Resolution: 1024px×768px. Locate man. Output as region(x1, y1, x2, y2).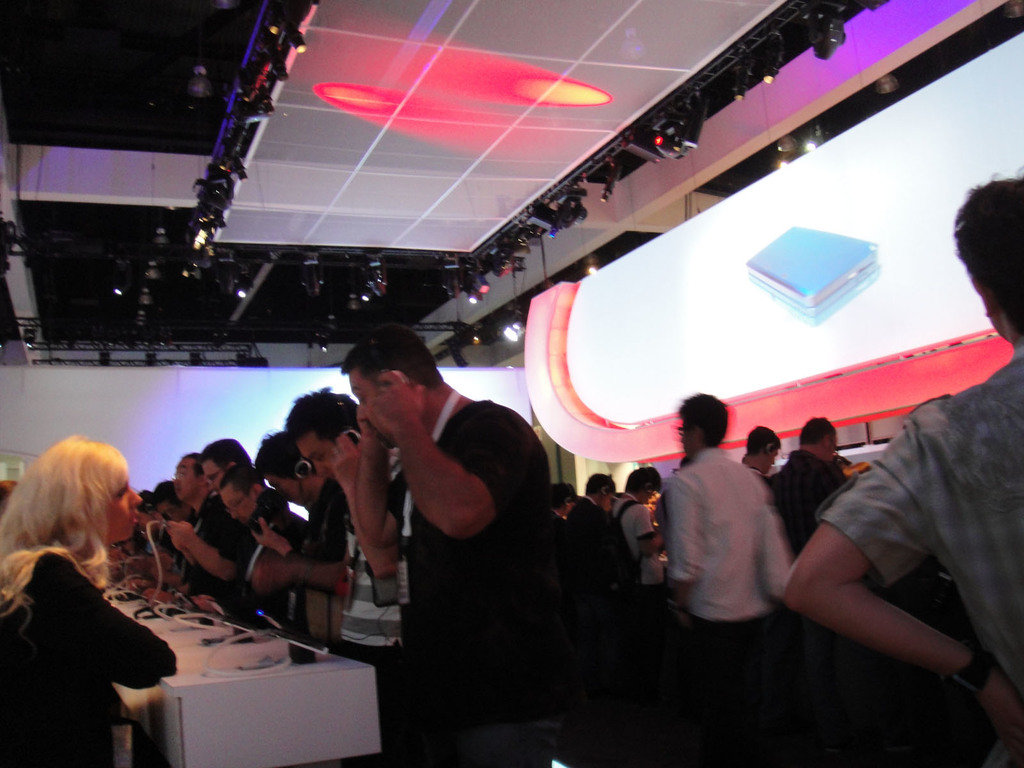
region(145, 470, 215, 589).
